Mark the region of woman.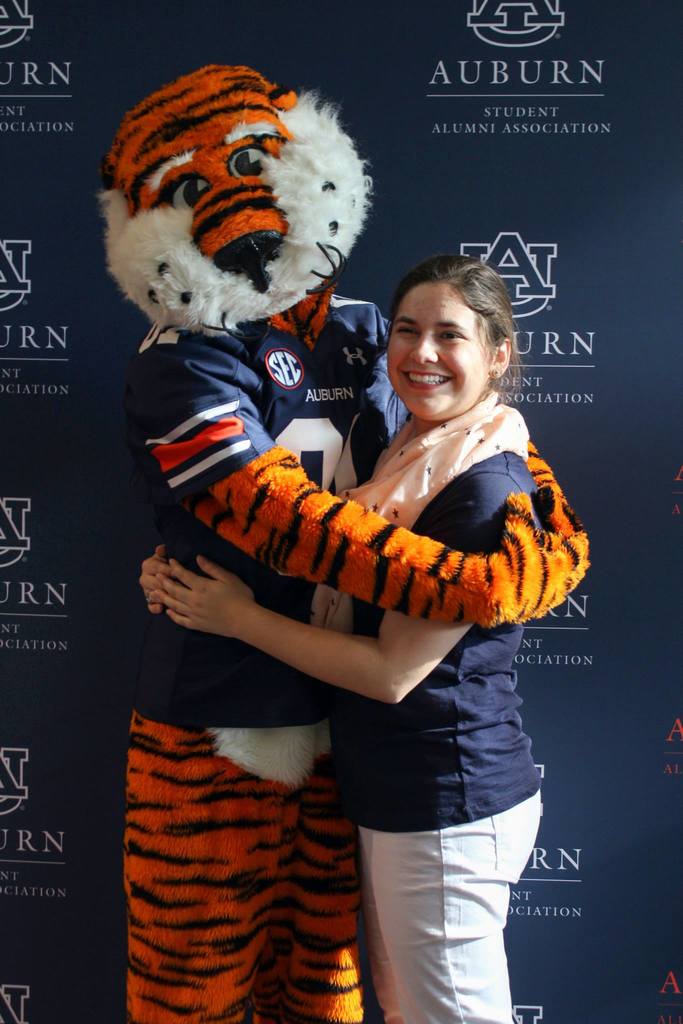
Region: 124 164 556 1001.
